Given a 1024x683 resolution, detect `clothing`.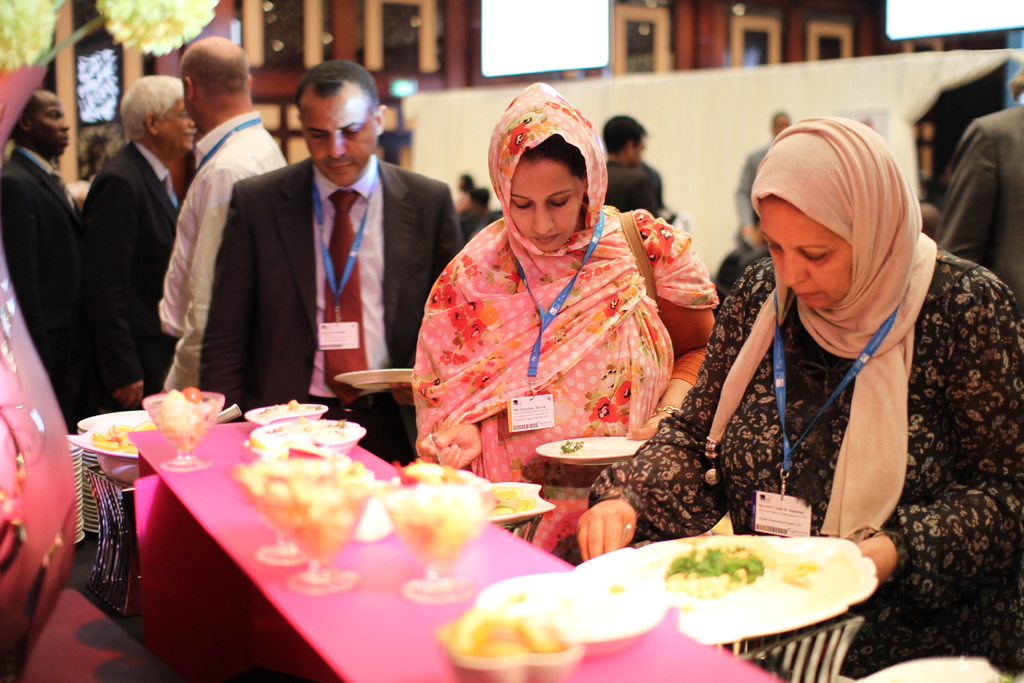
locate(75, 129, 195, 439).
